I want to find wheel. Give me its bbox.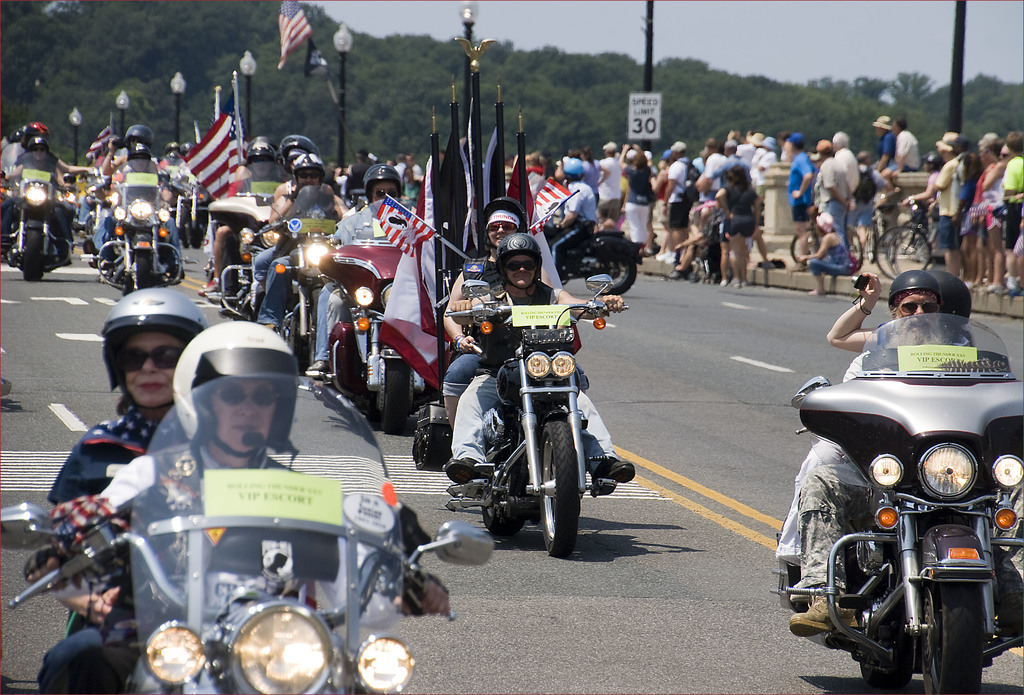
(x1=867, y1=223, x2=930, y2=281).
